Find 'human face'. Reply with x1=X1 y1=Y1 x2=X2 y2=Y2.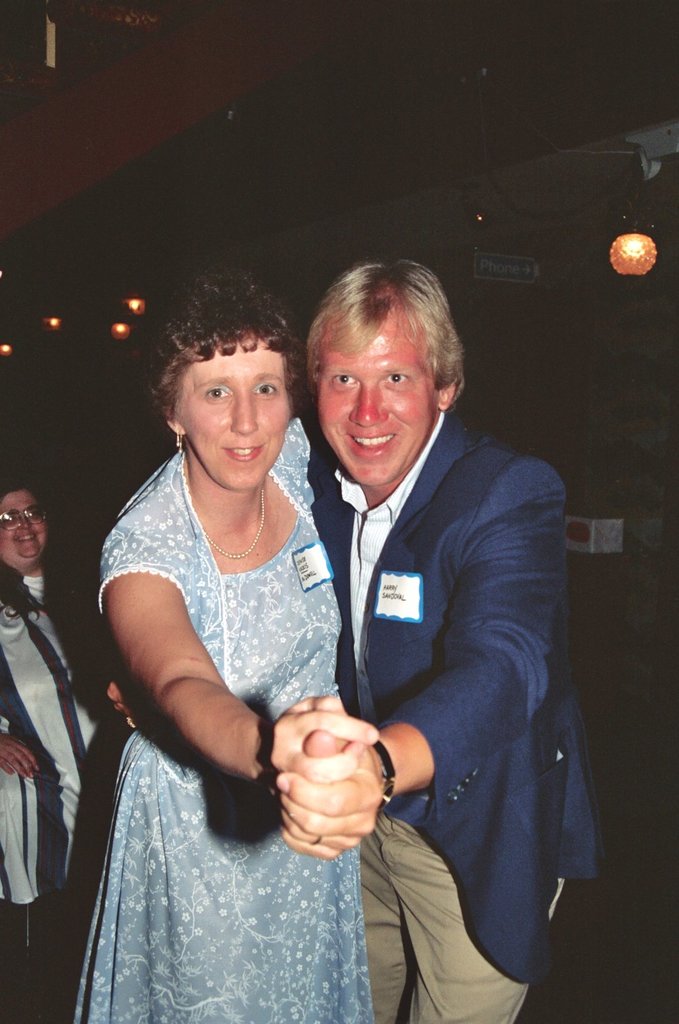
x1=0 y1=494 x2=40 y2=569.
